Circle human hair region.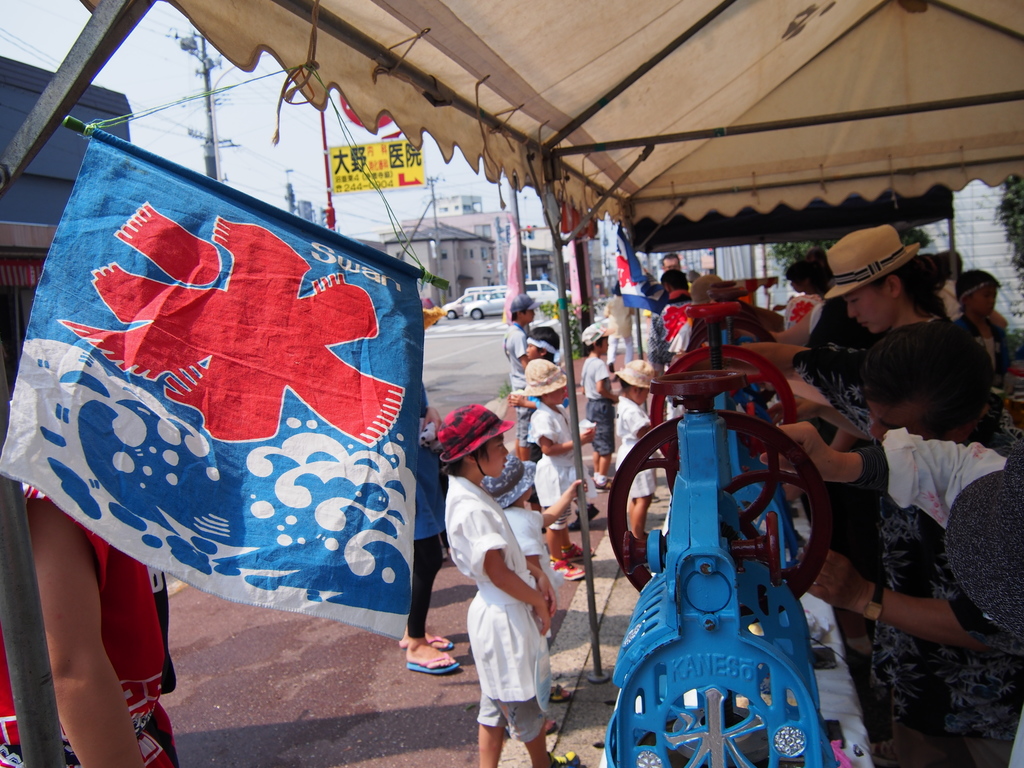
Region: 956/268/1002/311.
